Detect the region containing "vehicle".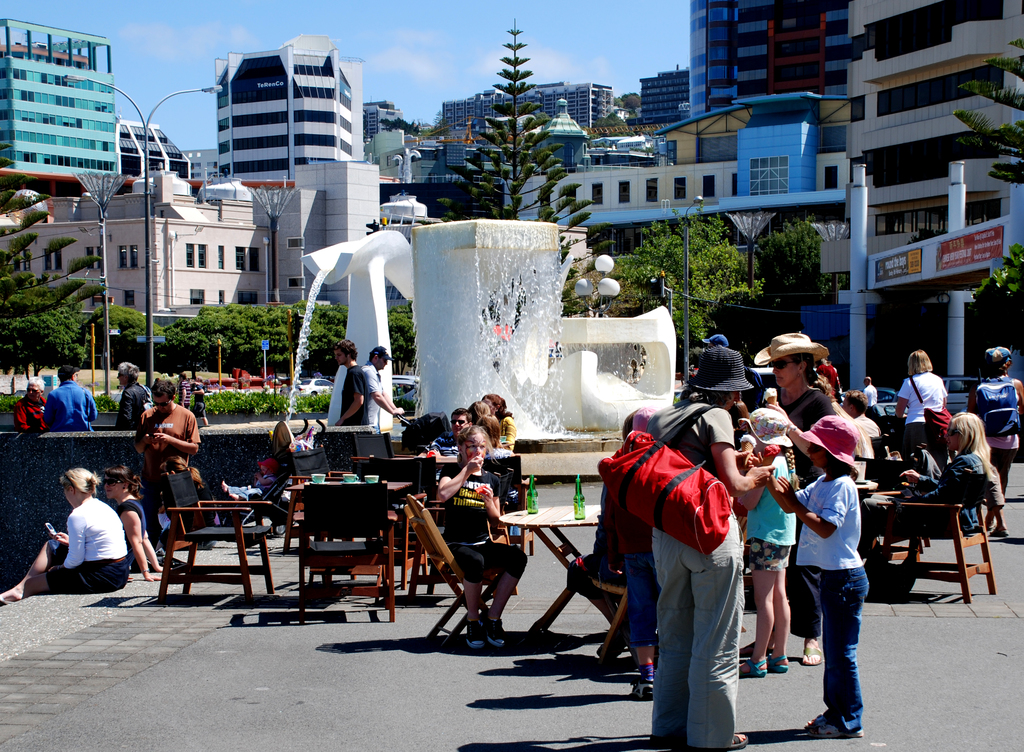
938 373 982 413.
